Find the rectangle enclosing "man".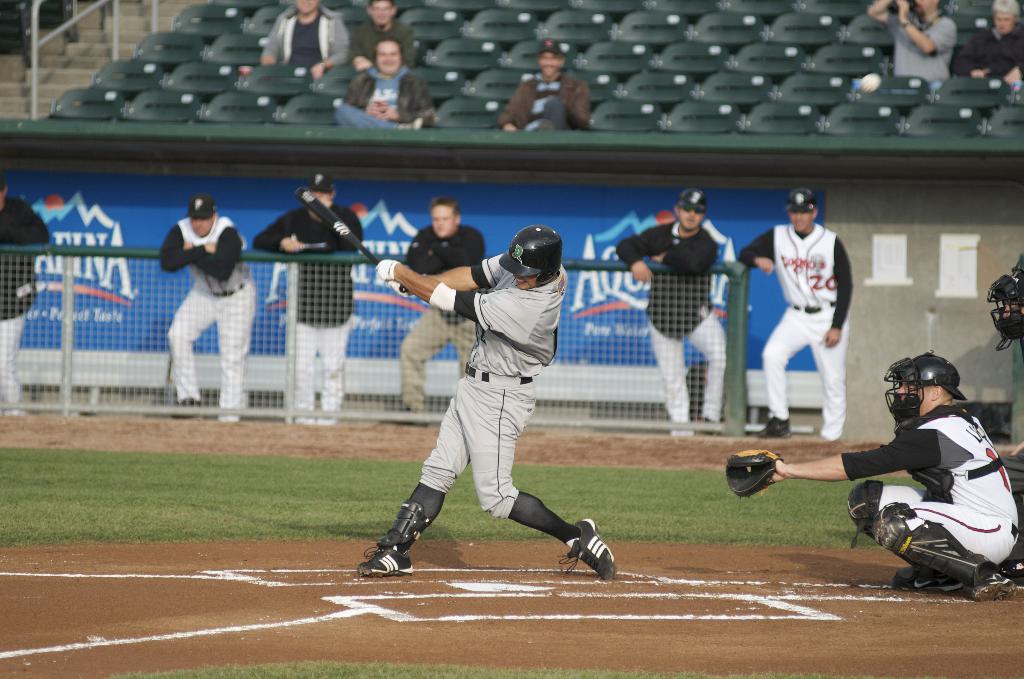
Rect(611, 175, 729, 461).
